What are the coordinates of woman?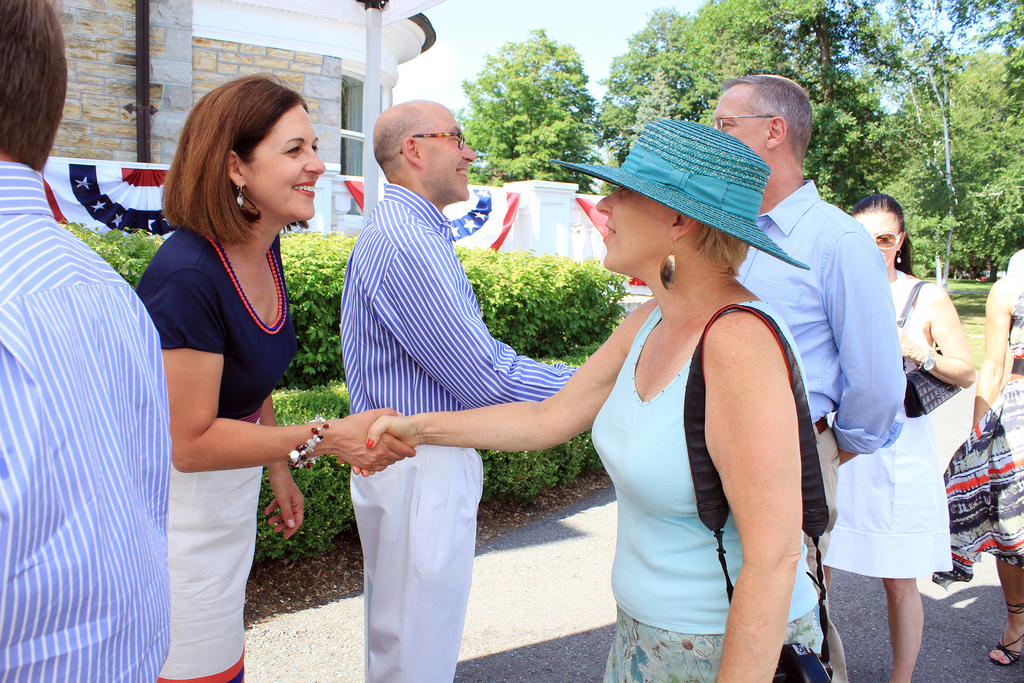
[x1=951, y1=235, x2=1023, y2=667].
